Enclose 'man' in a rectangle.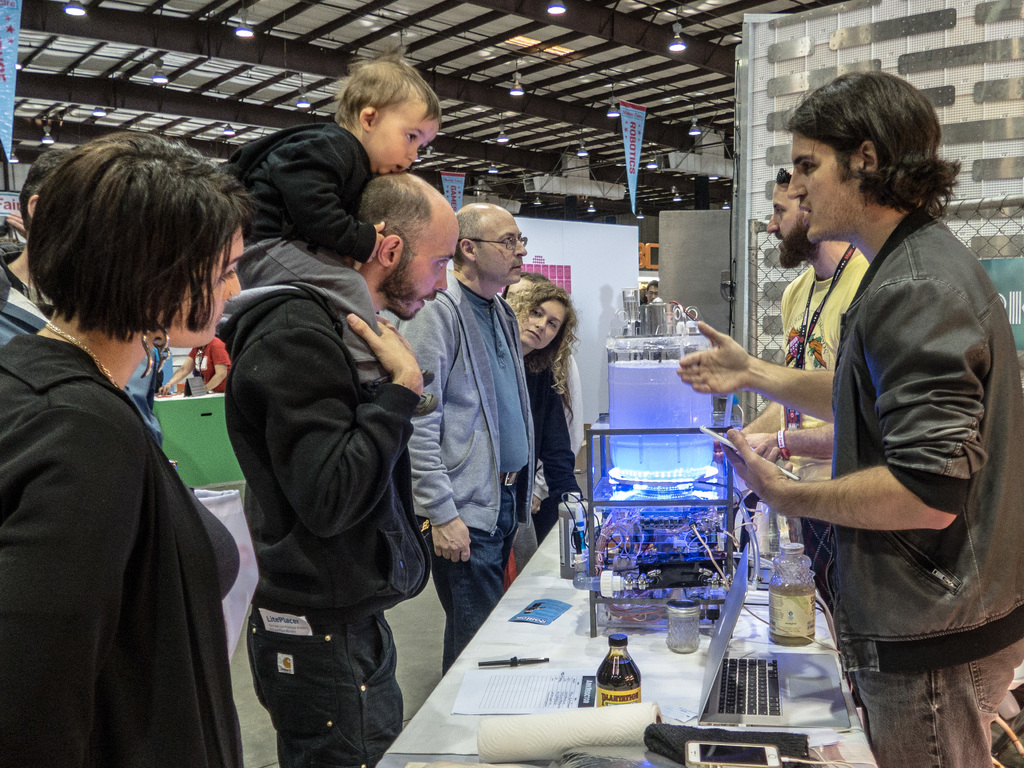
rect(386, 199, 535, 668).
